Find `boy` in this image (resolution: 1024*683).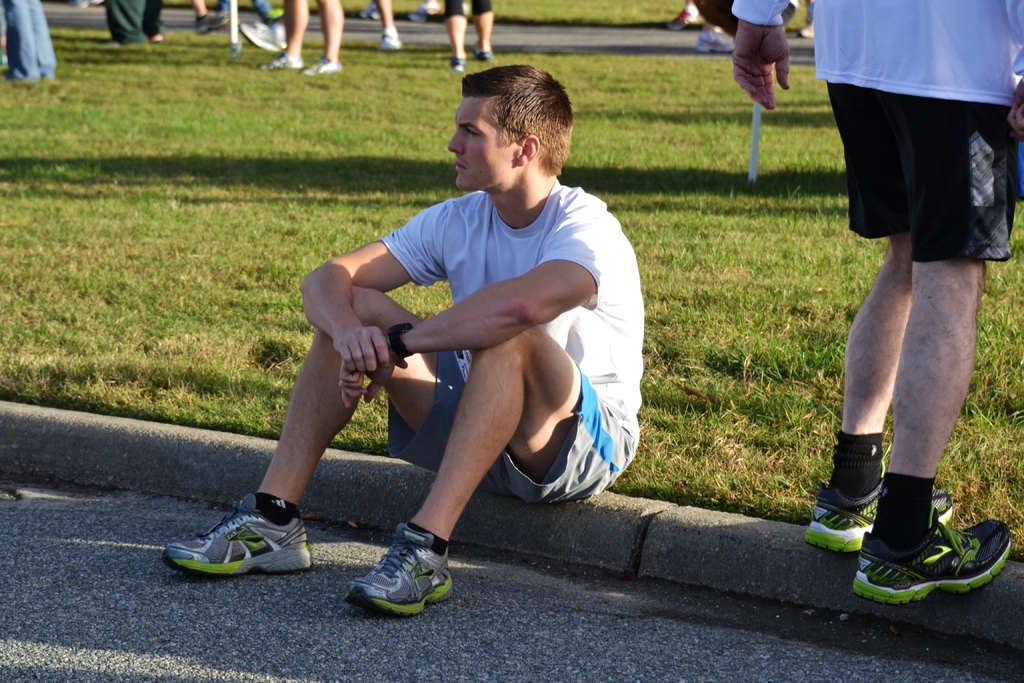
[153, 47, 659, 624].
